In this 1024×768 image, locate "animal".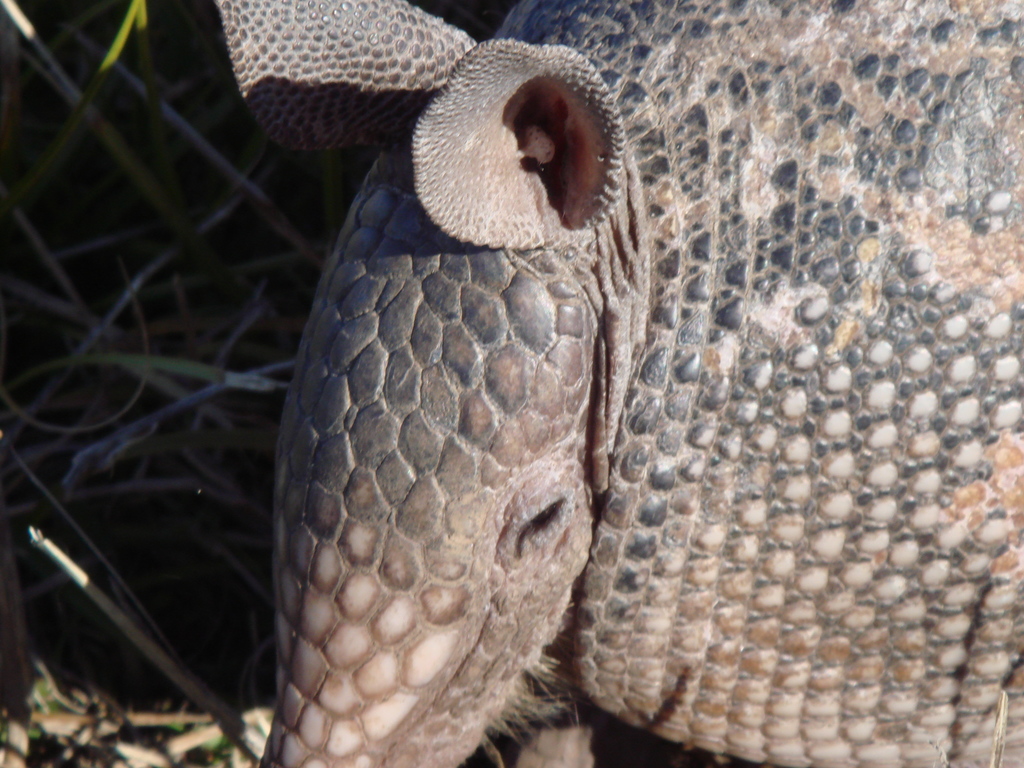
Bounding box: crop(219, 0, 1023, 767).
